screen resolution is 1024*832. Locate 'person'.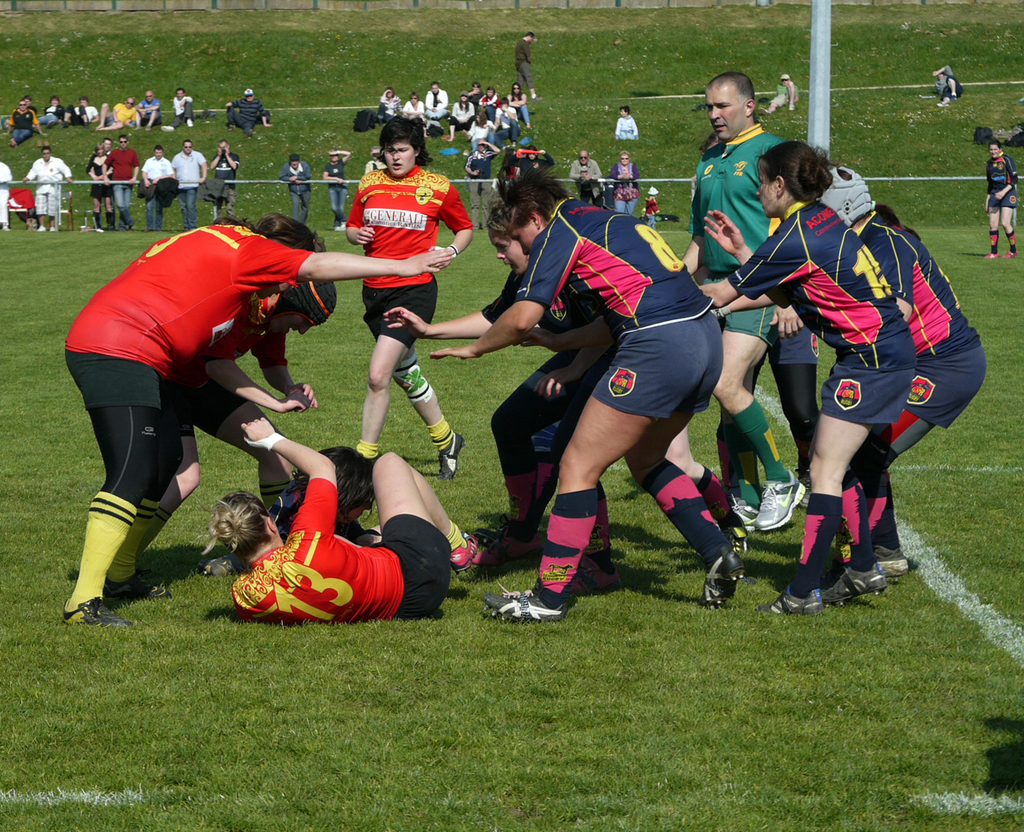
box=[138, 279, 338, 575].
